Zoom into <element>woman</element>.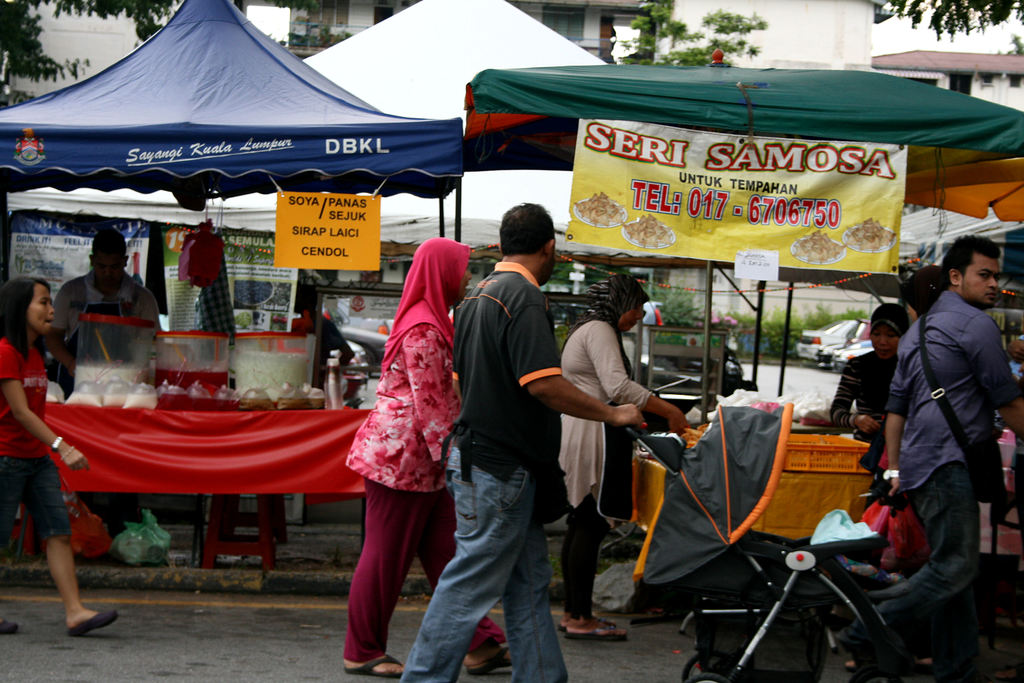
Zoom target: rect(554, 281, 703, 638).
